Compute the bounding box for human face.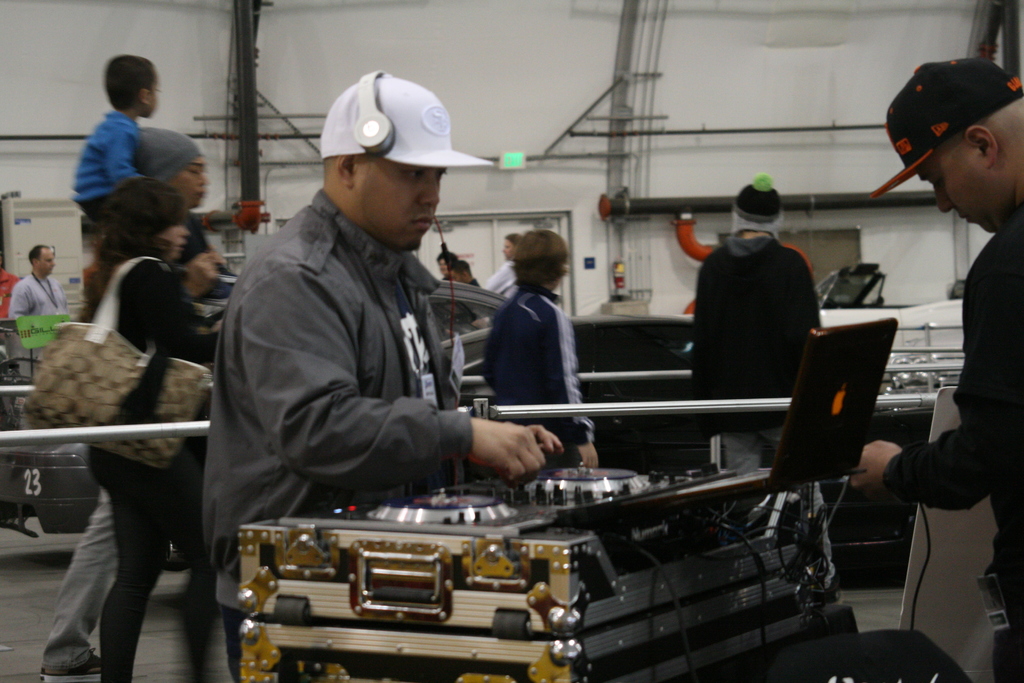
[438,261,448,276].
